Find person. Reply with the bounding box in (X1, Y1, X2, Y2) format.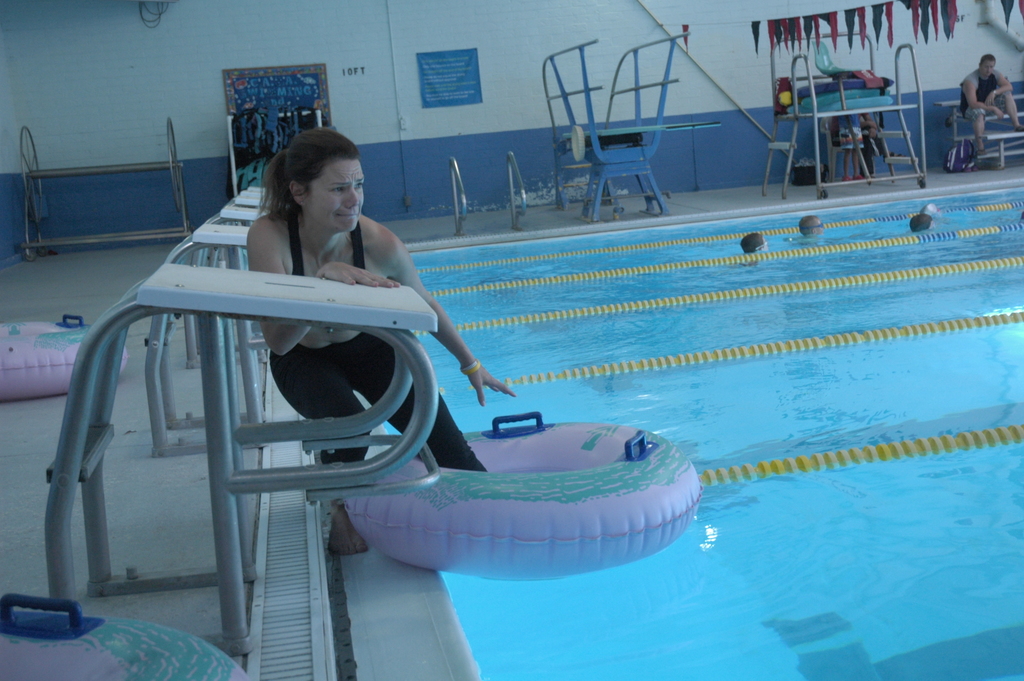
(954, 49, 1023, 152).
